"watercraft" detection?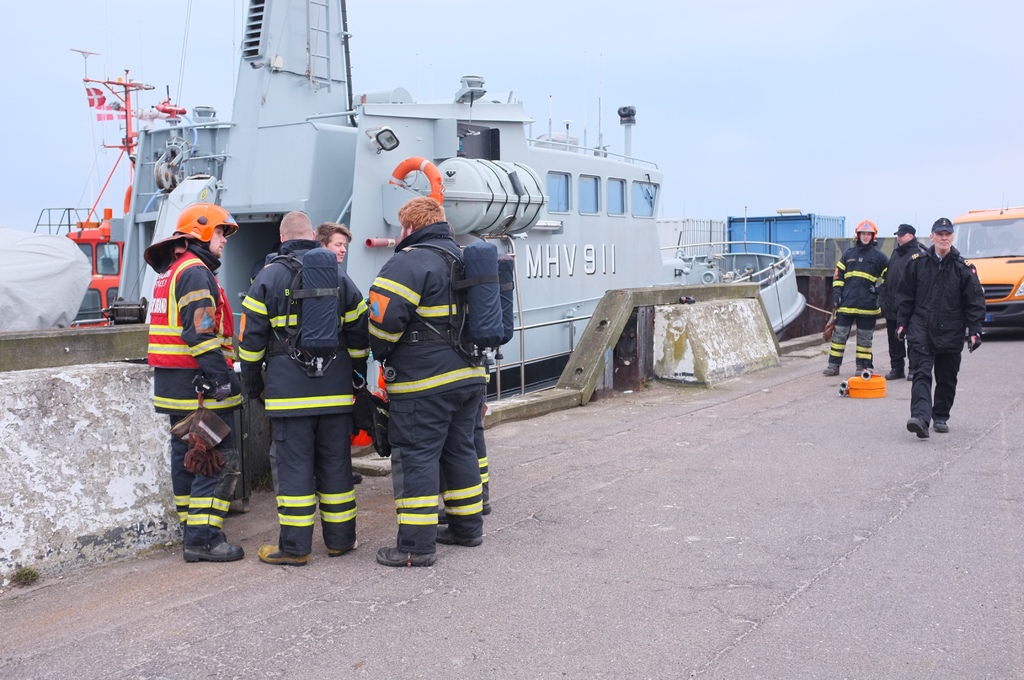
{"x1": 109, "y1": 0, "x2": 808, "y2": 396}
